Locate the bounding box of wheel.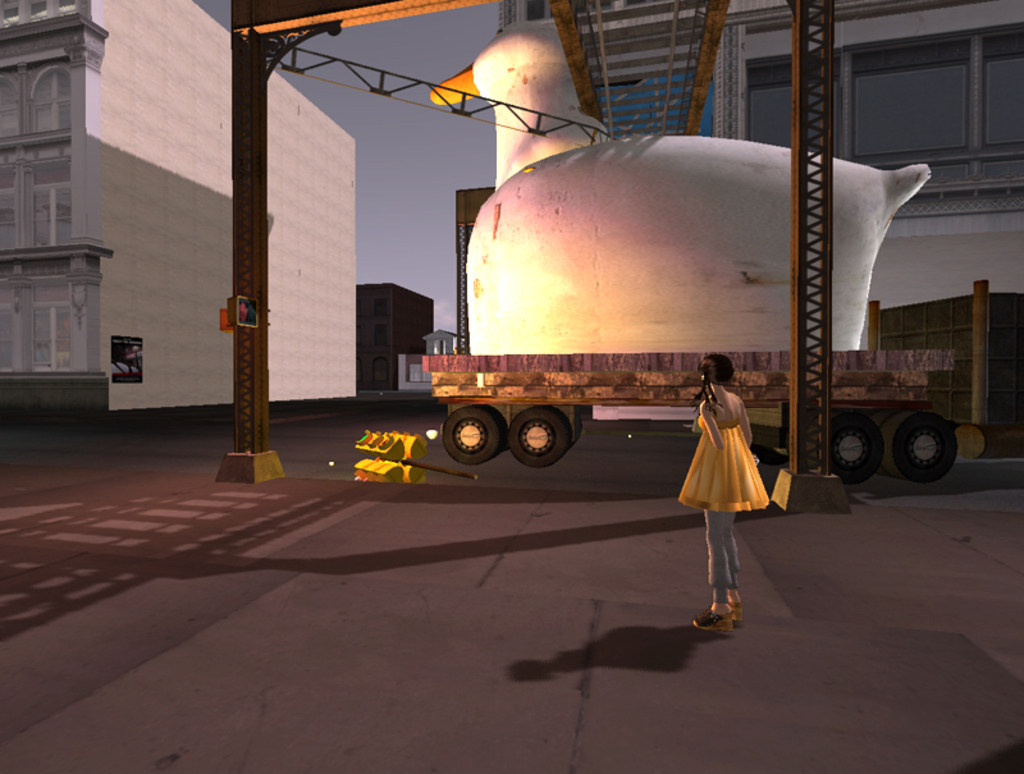
Bounding box: [left=832, top=418, right=888, bottom=481].
